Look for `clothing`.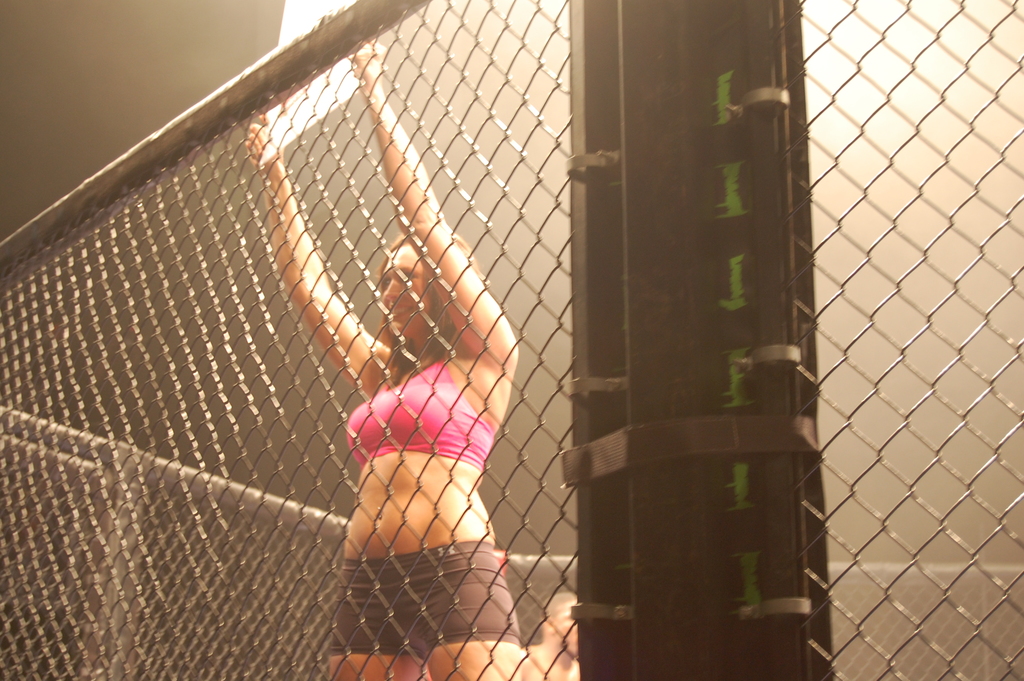
Found: [left=333, top=537, right=520, bottom=653].
